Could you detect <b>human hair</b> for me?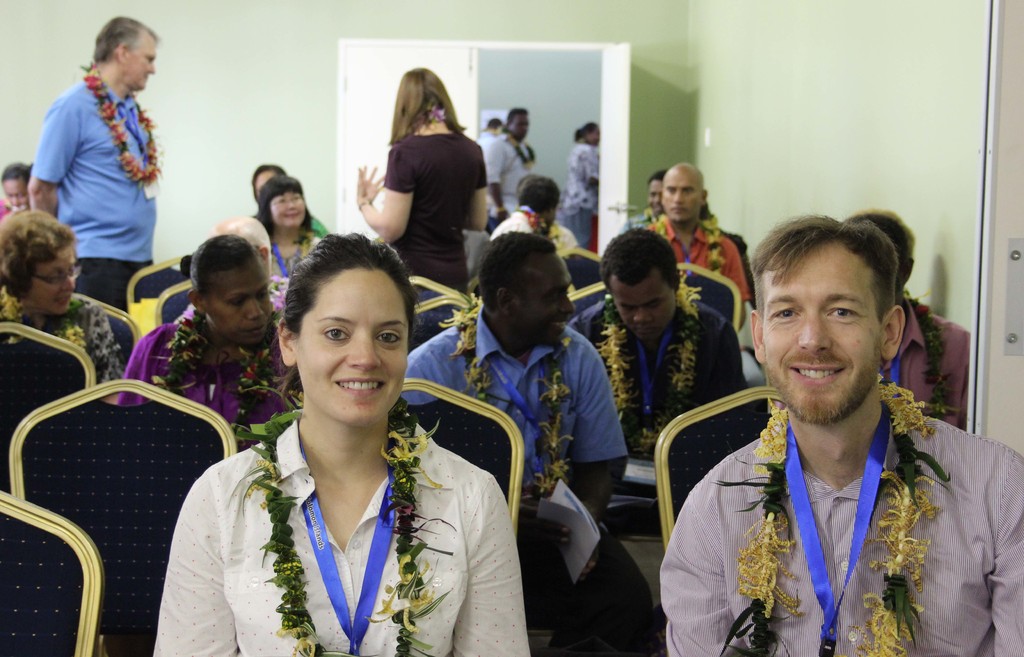
Detection result: [left=22, top=161, right=33, bottom=184].
